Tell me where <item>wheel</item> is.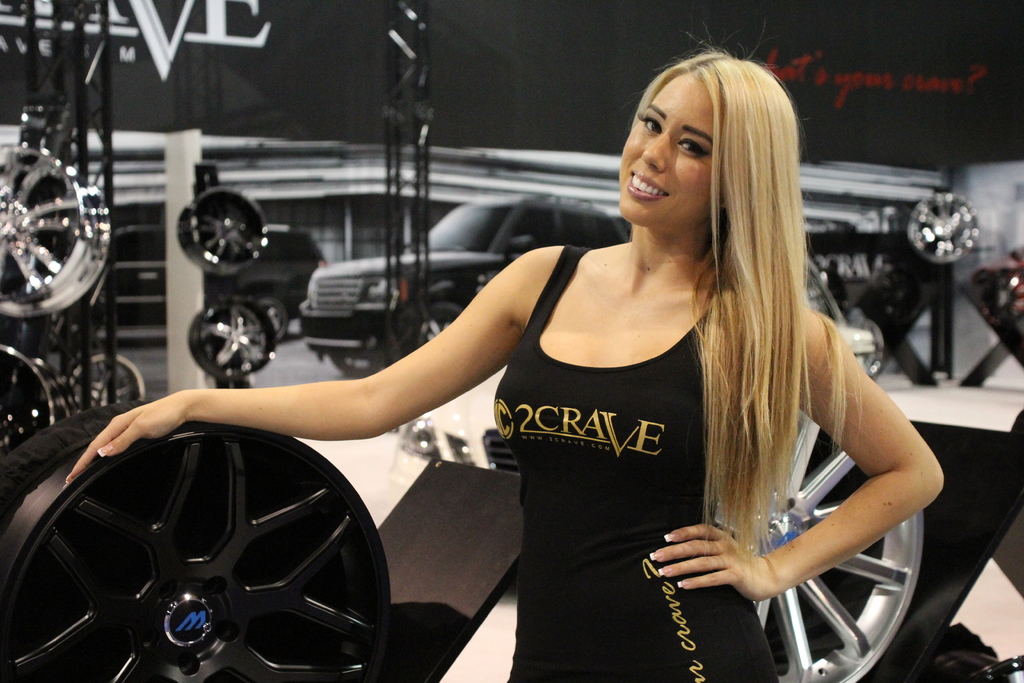
<item>wheel</item> is at [x1=0, y1=146, x2=112, y2=314].
